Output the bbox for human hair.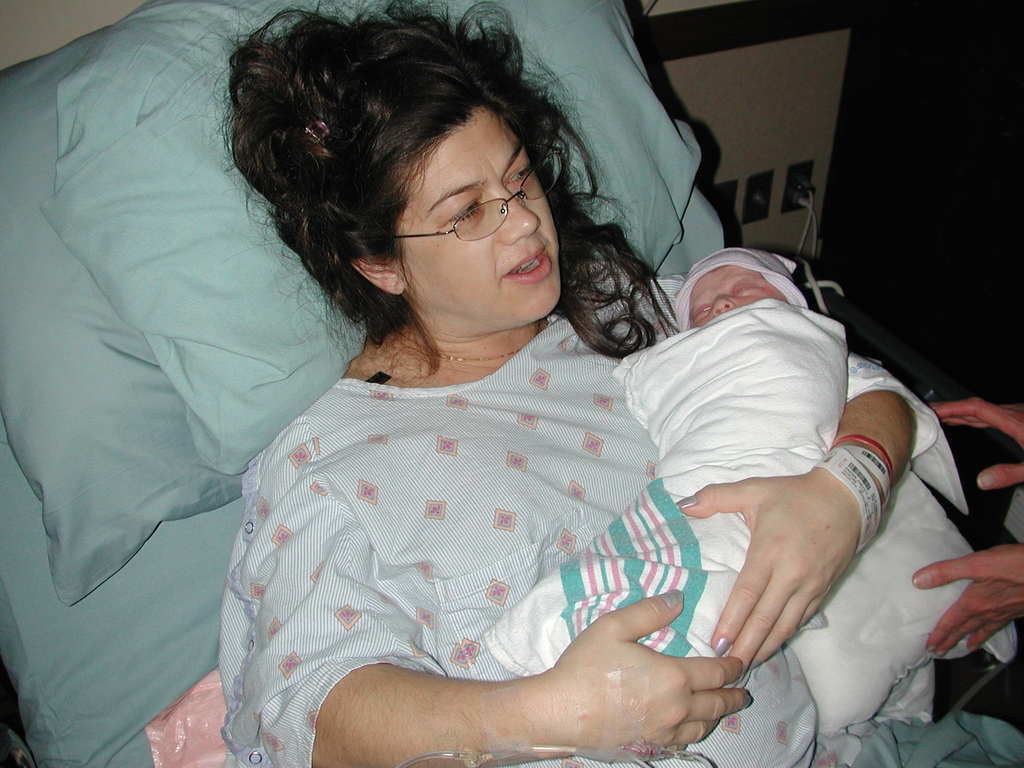
box=[218, 3, 589, 379].
